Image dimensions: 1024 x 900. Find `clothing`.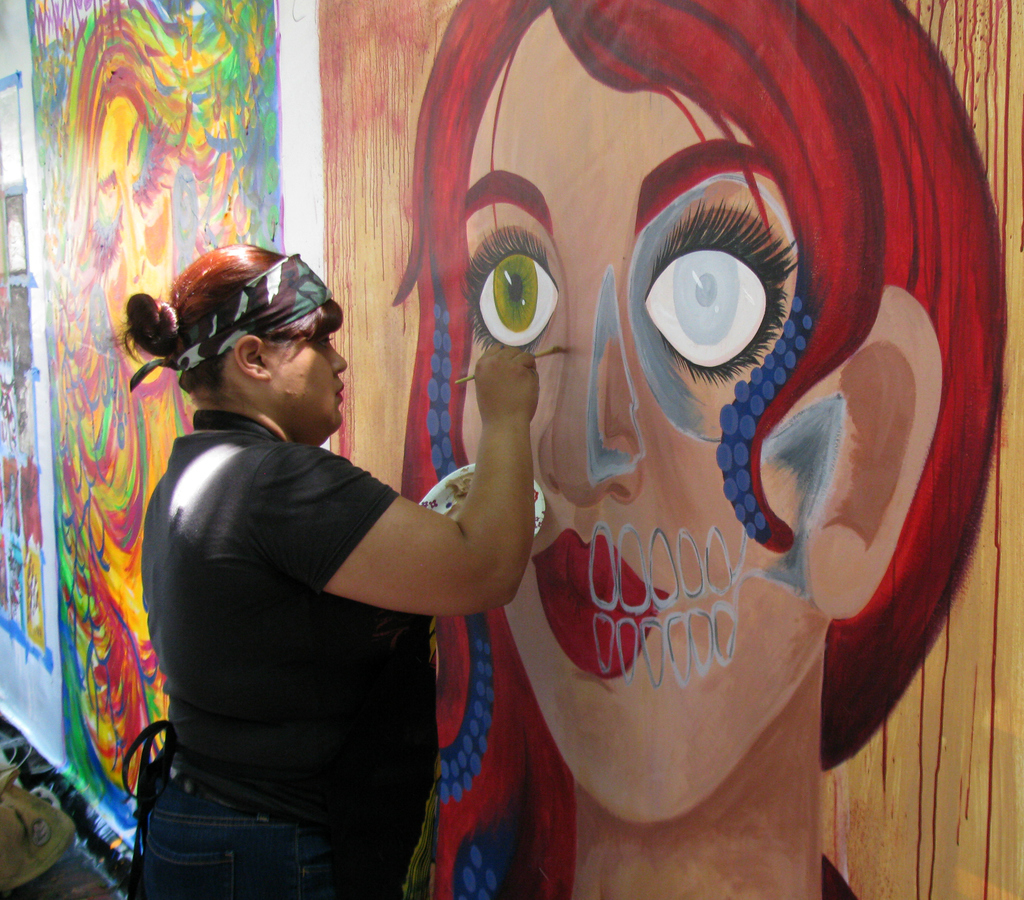
138:410:438:899.
